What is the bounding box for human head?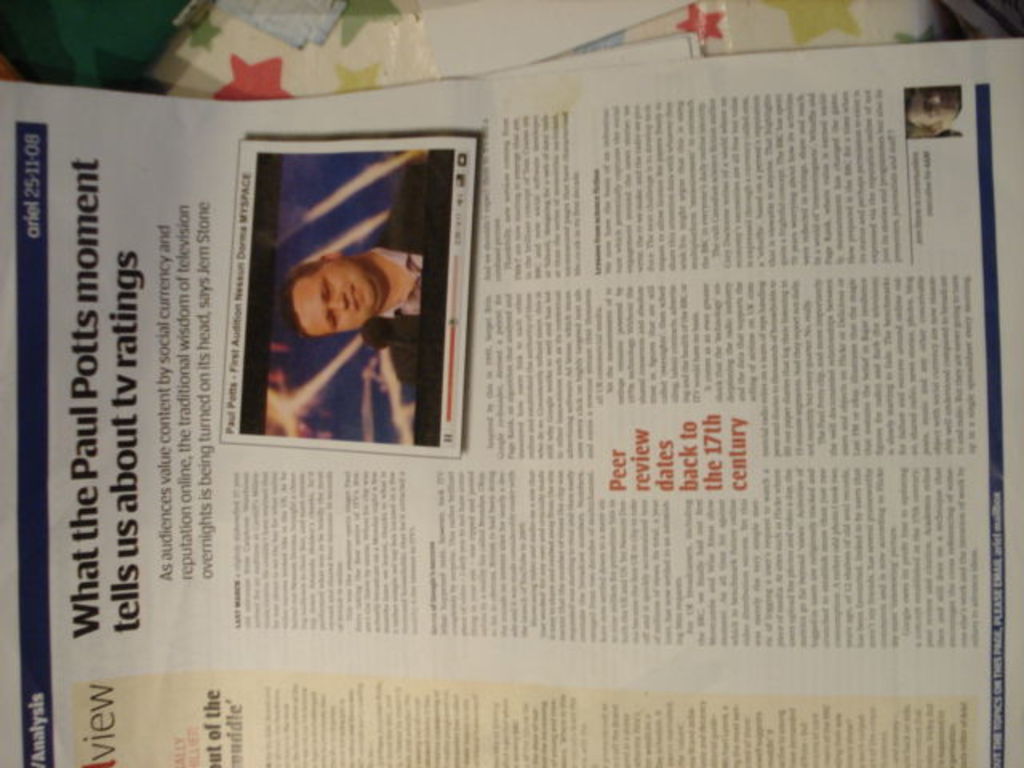
rect(274, 234, 390, 330).
